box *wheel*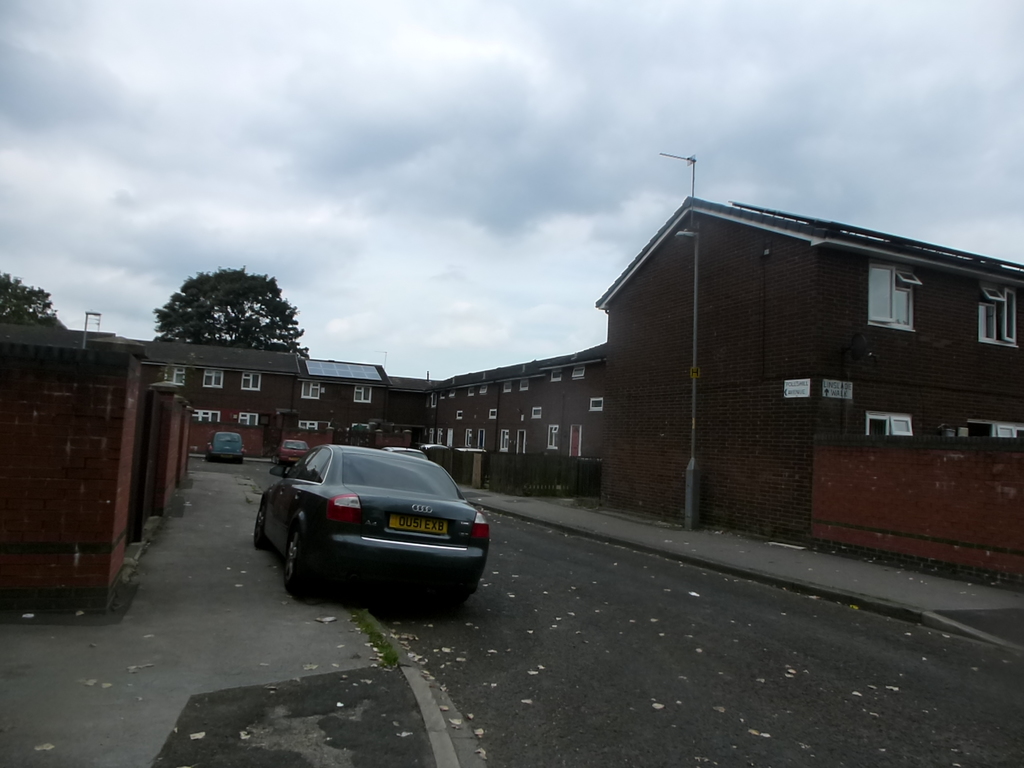
pyautogui.locateOnScreen(284, 520, 317, 595)
